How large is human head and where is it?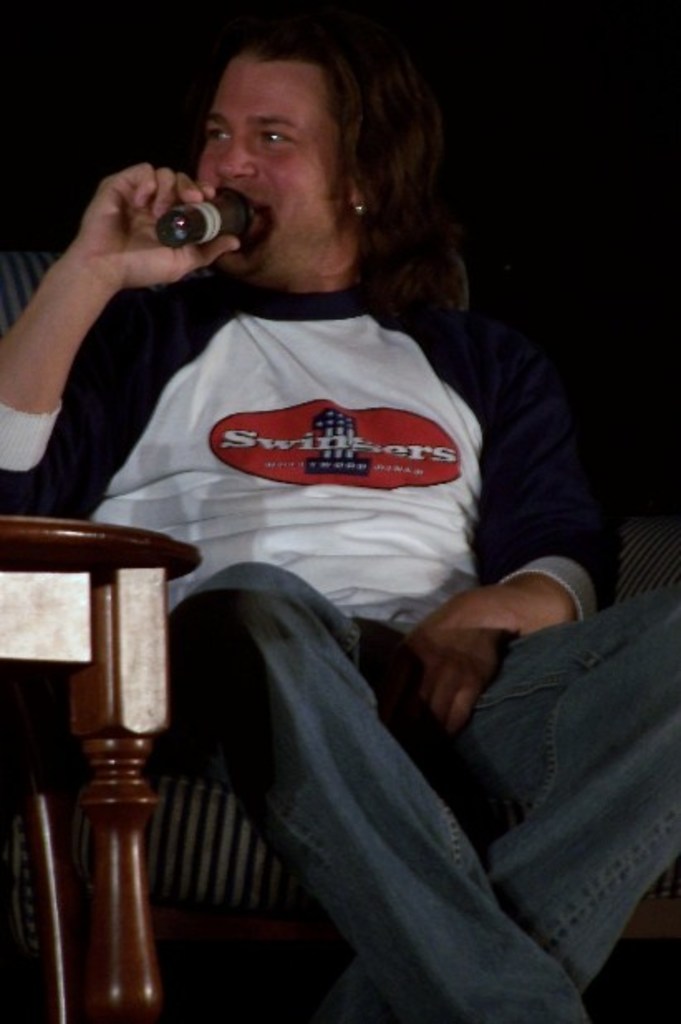
Bounding box: [172,23,394,232].
